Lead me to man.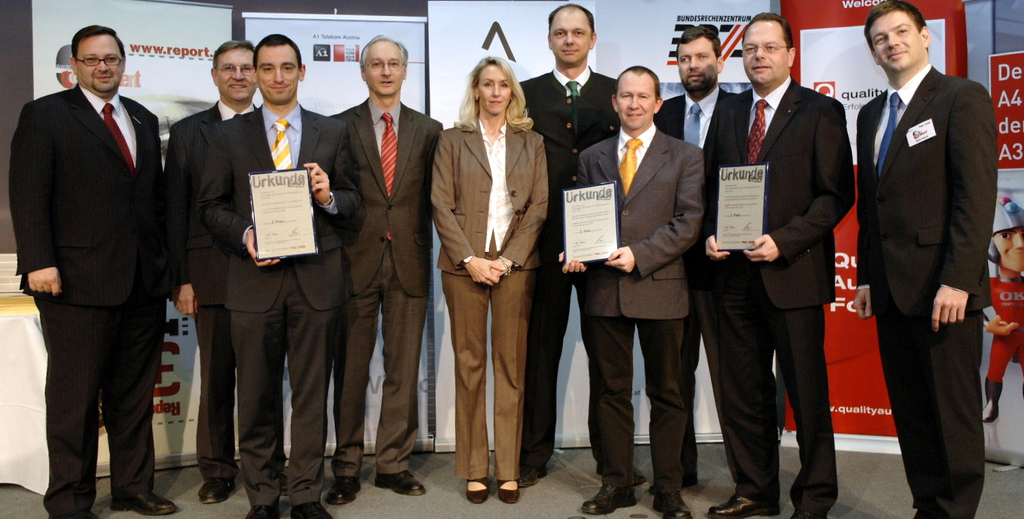
Lead to left=979, top=198, right=1023, bottom=422.
